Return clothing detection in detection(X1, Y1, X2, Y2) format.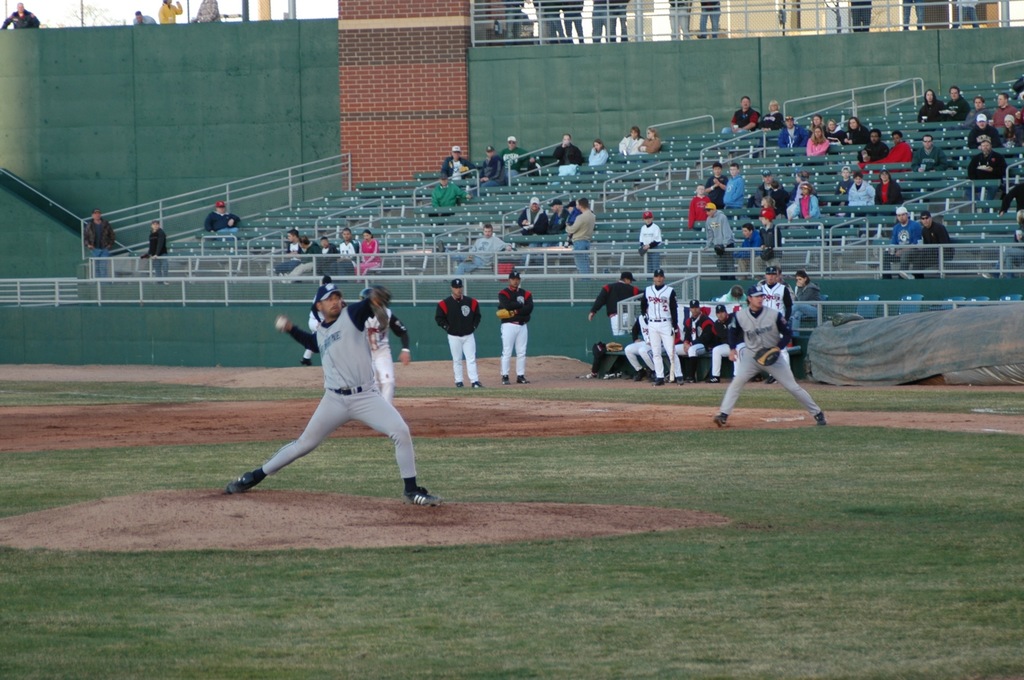
detection(566, 212, 596, 277).
